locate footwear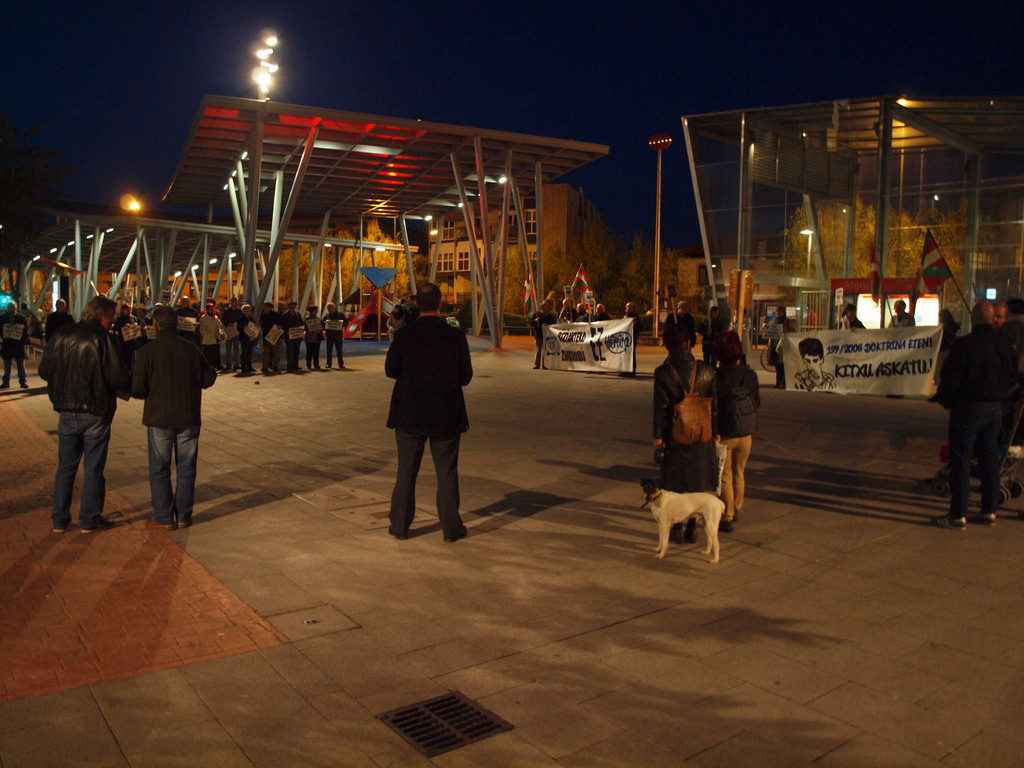
l=248, t=367, r=256, b=371
